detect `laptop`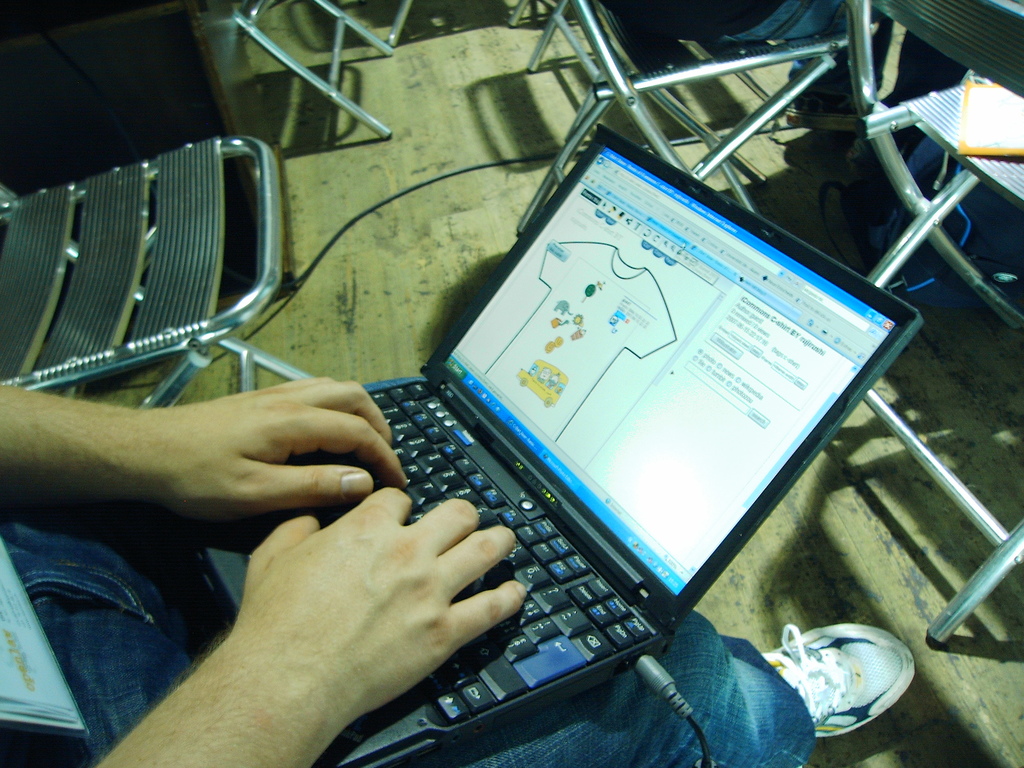
BBox(205, 106, 907, 767)
